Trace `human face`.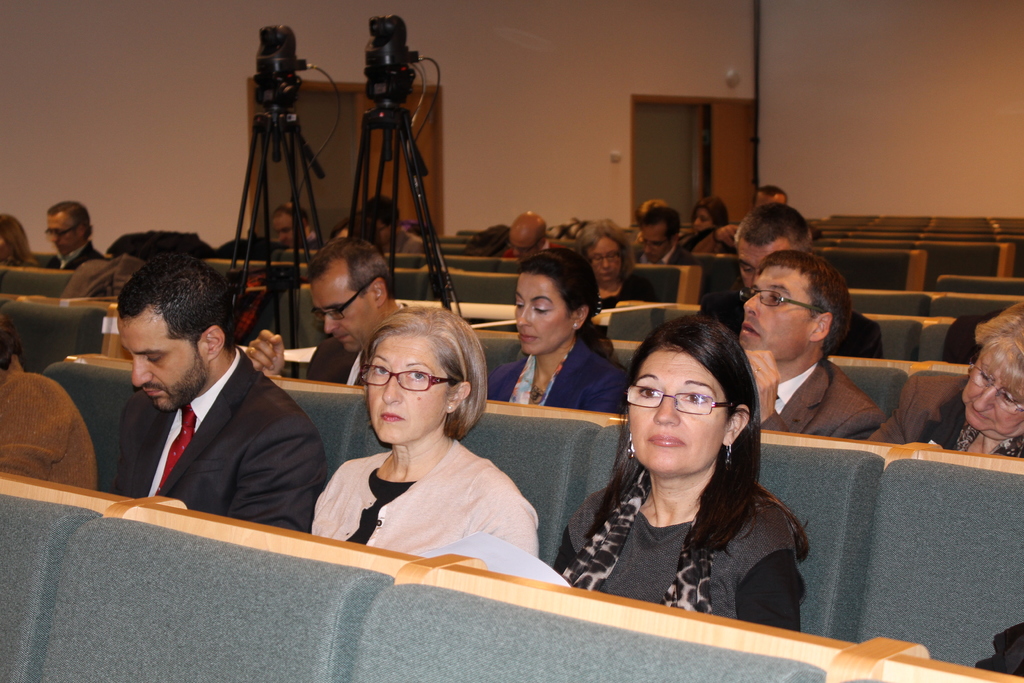
Traced to 367/334/450/443.
